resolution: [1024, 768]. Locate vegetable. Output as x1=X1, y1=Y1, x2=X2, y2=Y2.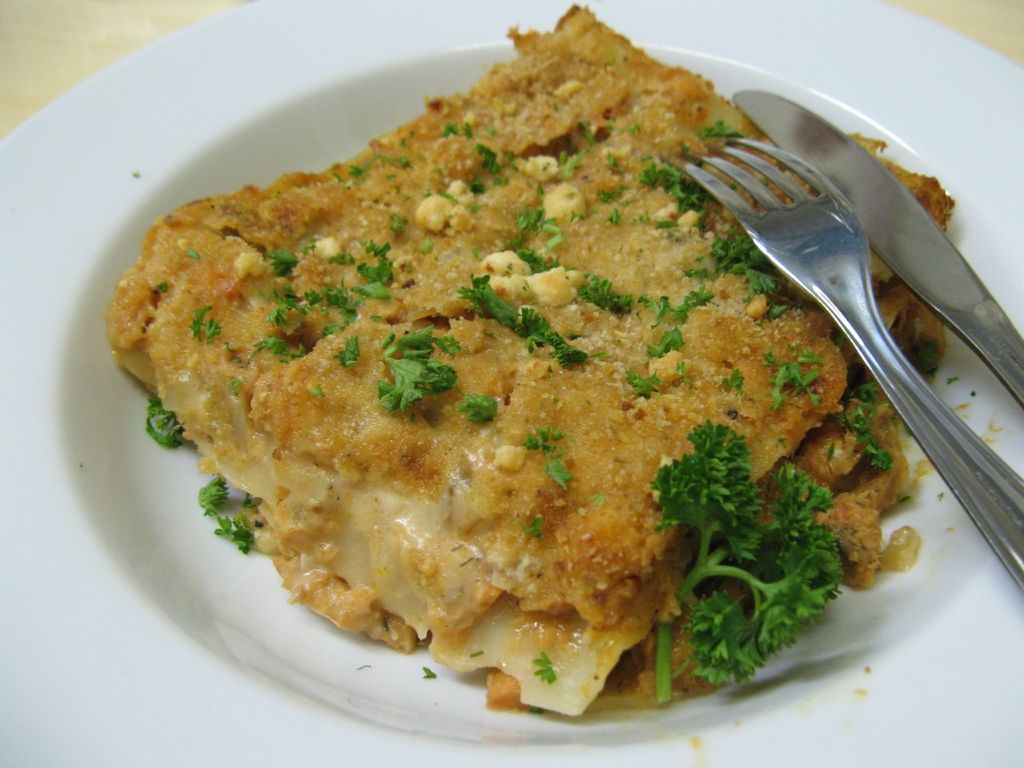
x1=144, y1=394, x2=186, y2=450.
